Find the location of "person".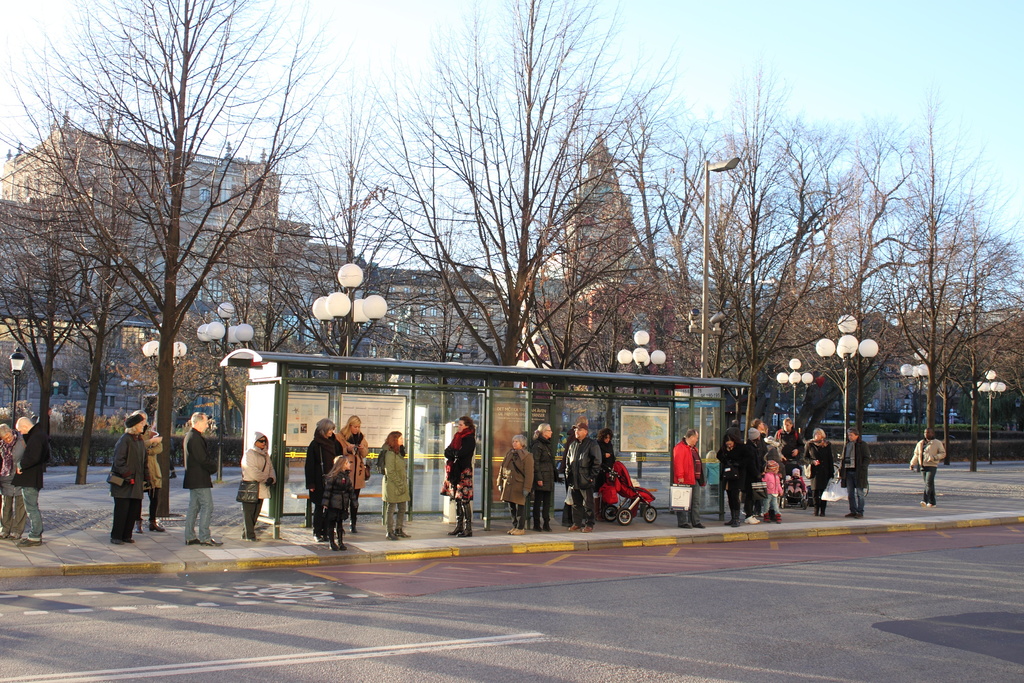
Location: 671, 431, 707, 529.
